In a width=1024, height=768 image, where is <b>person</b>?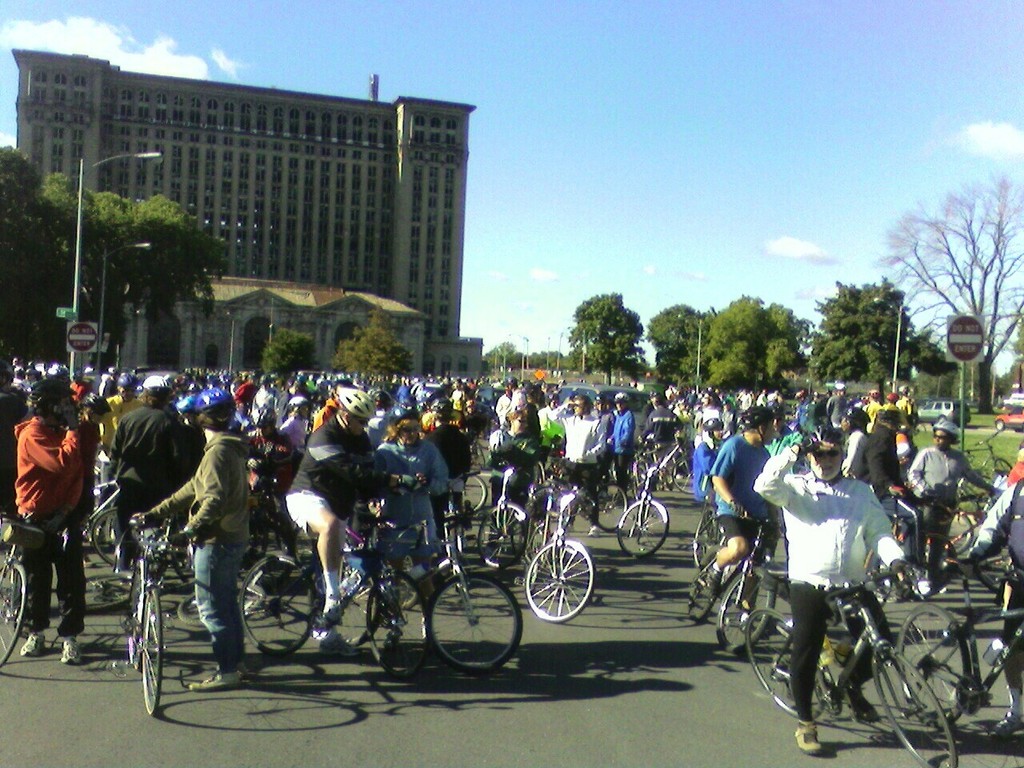
x1=560, y1=399, x2=606, y2=535.
